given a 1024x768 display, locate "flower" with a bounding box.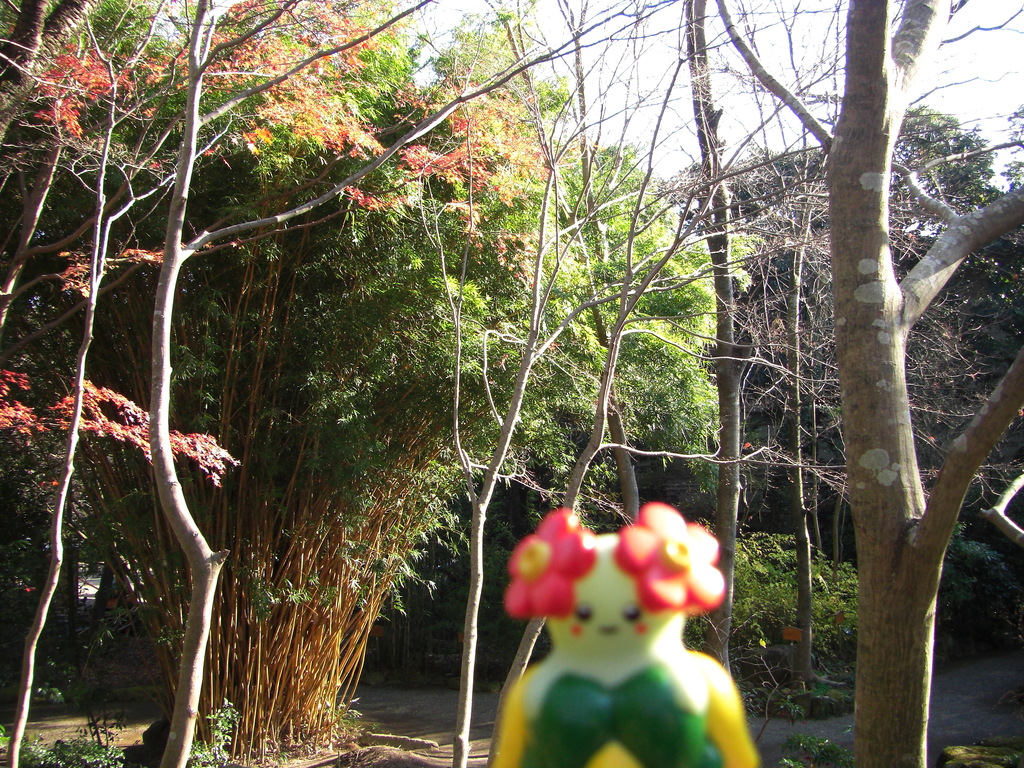
Located: [508,508,604,621].
